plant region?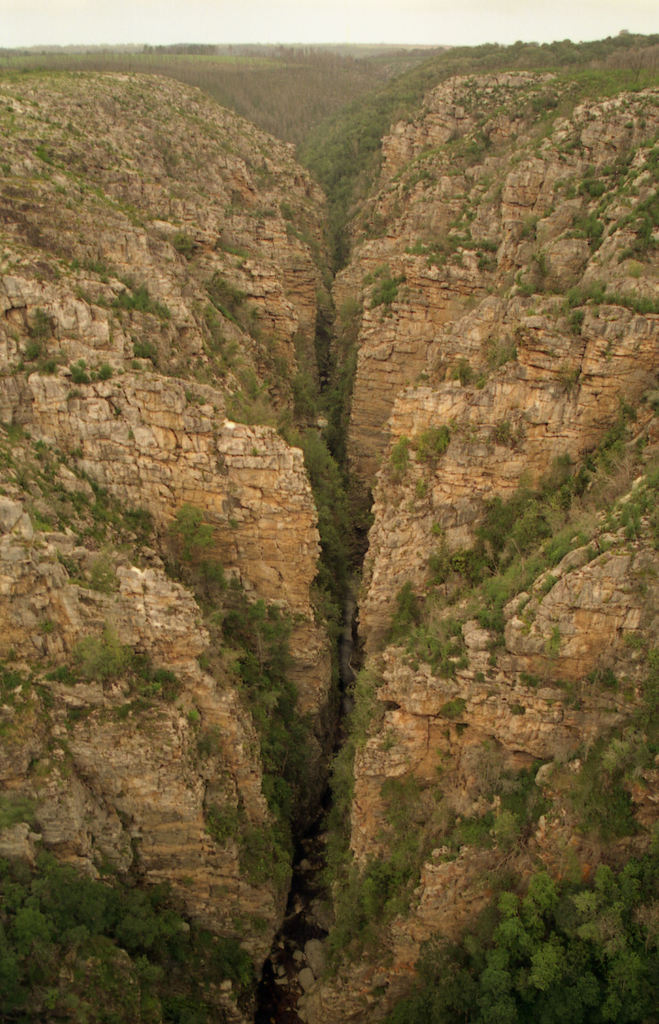
[left=70, top=356, right=91, bottom=383]
